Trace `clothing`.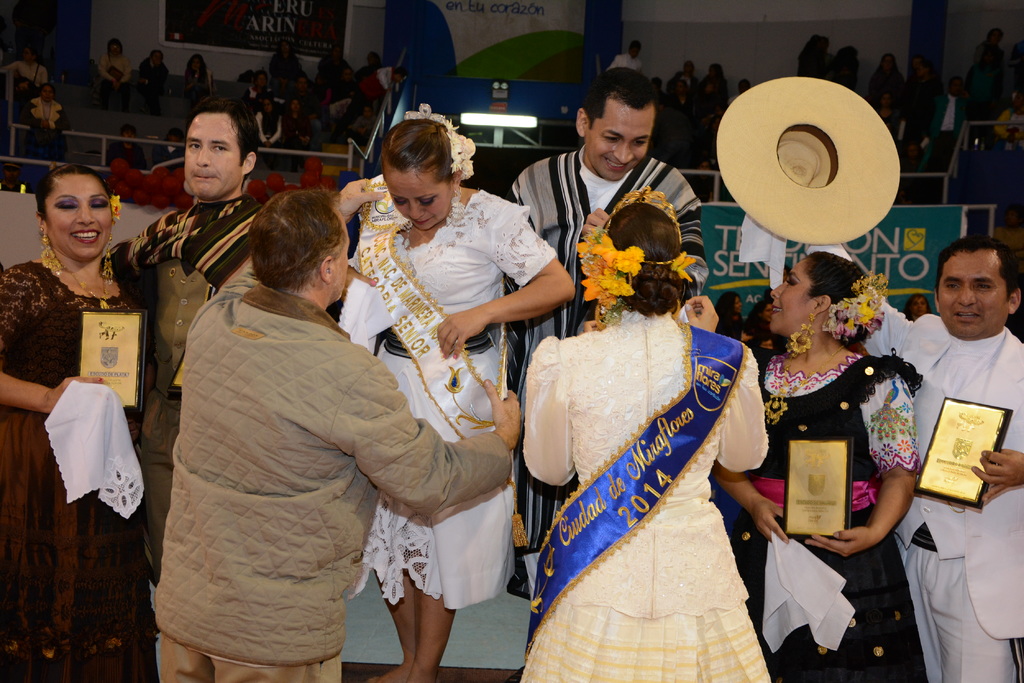
Traced to [0, 260, 165, 682].
